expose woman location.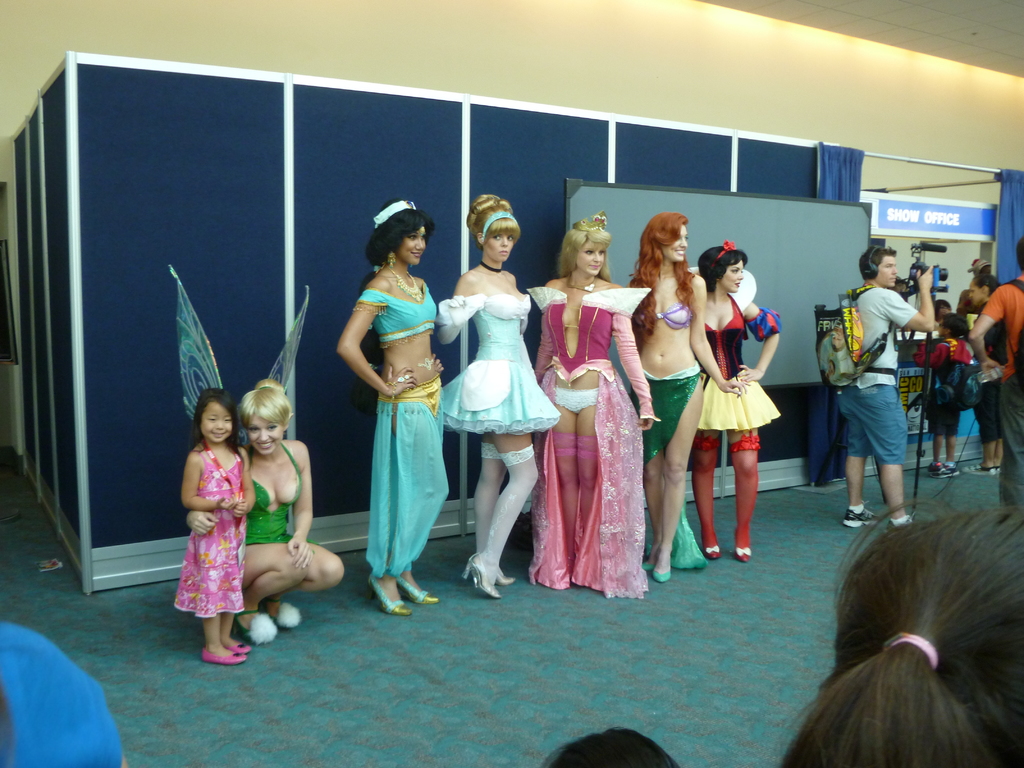
Exposed at (966,276,1005,472).
